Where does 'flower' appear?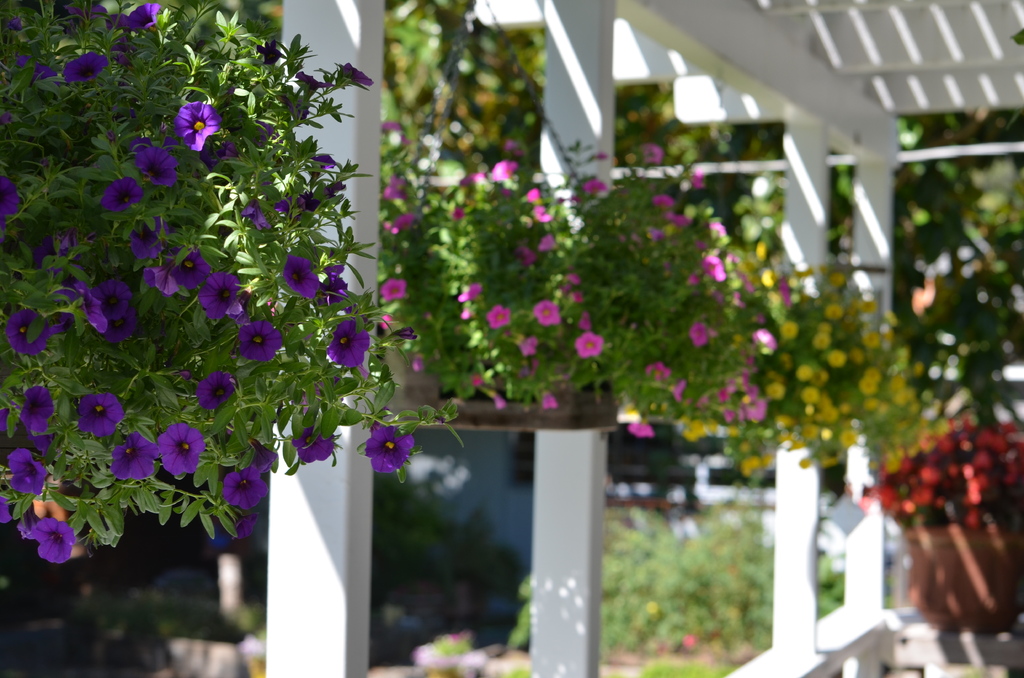
Appears at <bbox>196, 368, 235, 411</bbox>.
